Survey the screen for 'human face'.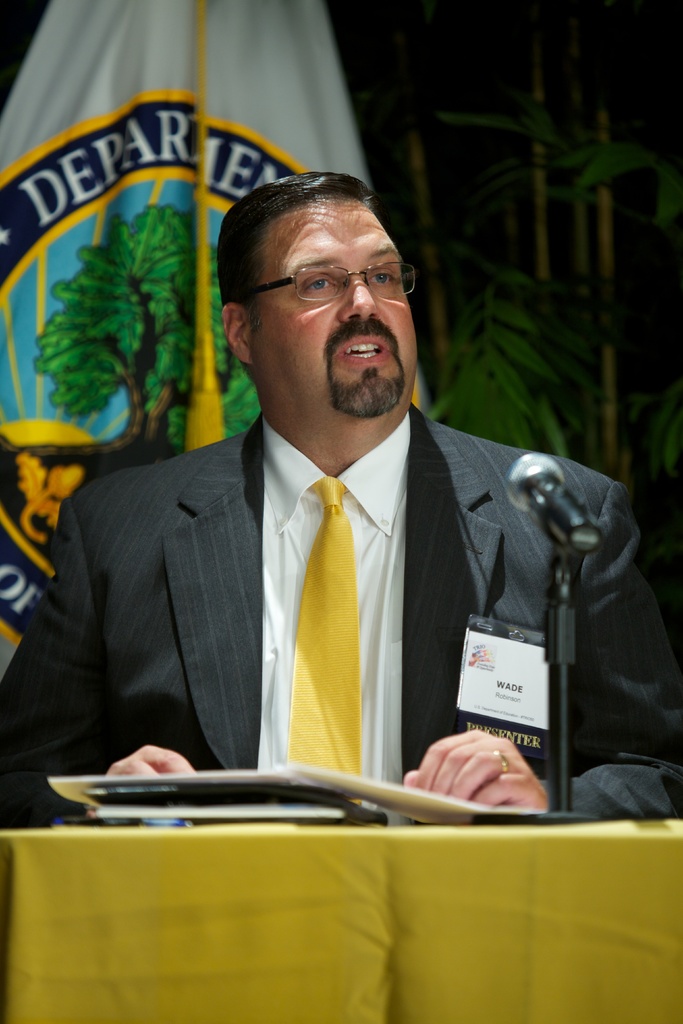
Survey found: bbox(247, 193, 421, 428).
